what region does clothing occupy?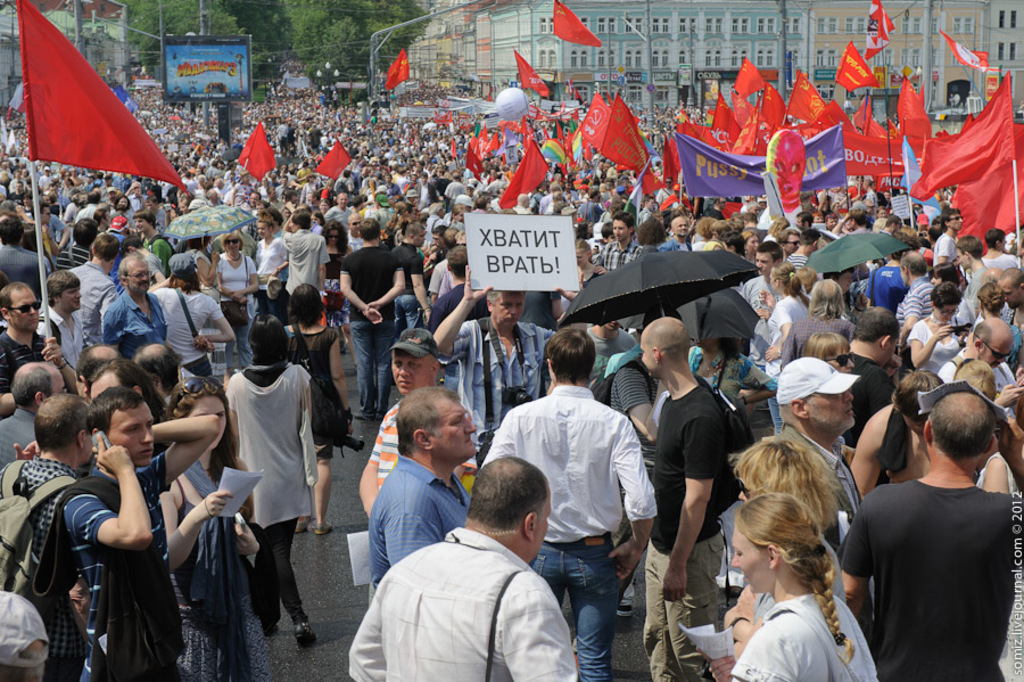
bbox=[770, 427, 878, 553].
